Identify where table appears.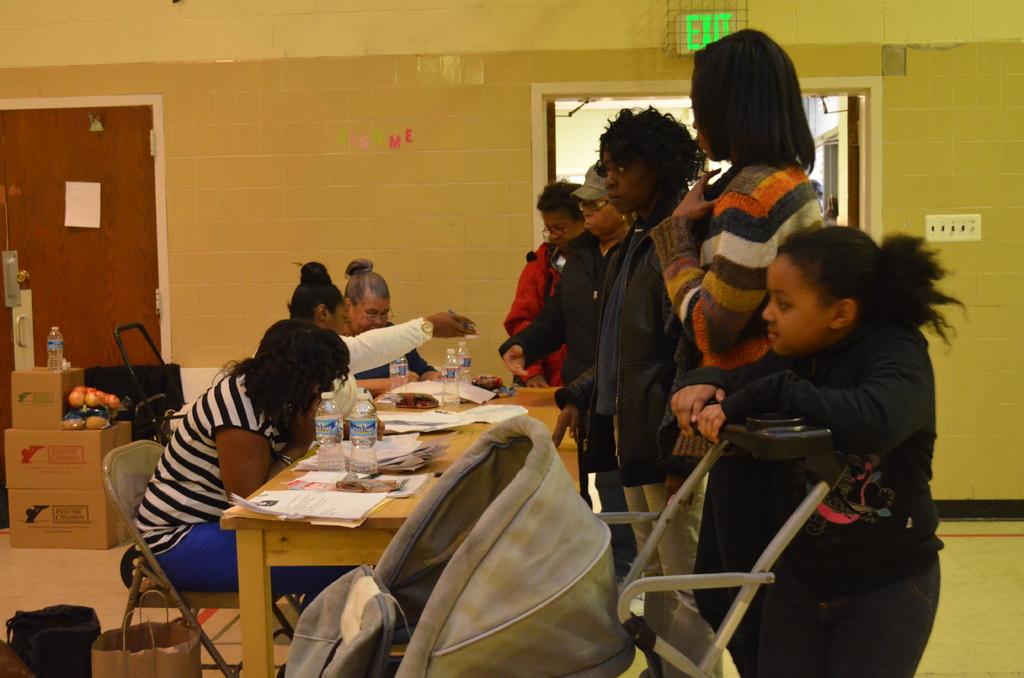
Appears at bbox=(198, 399, 567, 677).
